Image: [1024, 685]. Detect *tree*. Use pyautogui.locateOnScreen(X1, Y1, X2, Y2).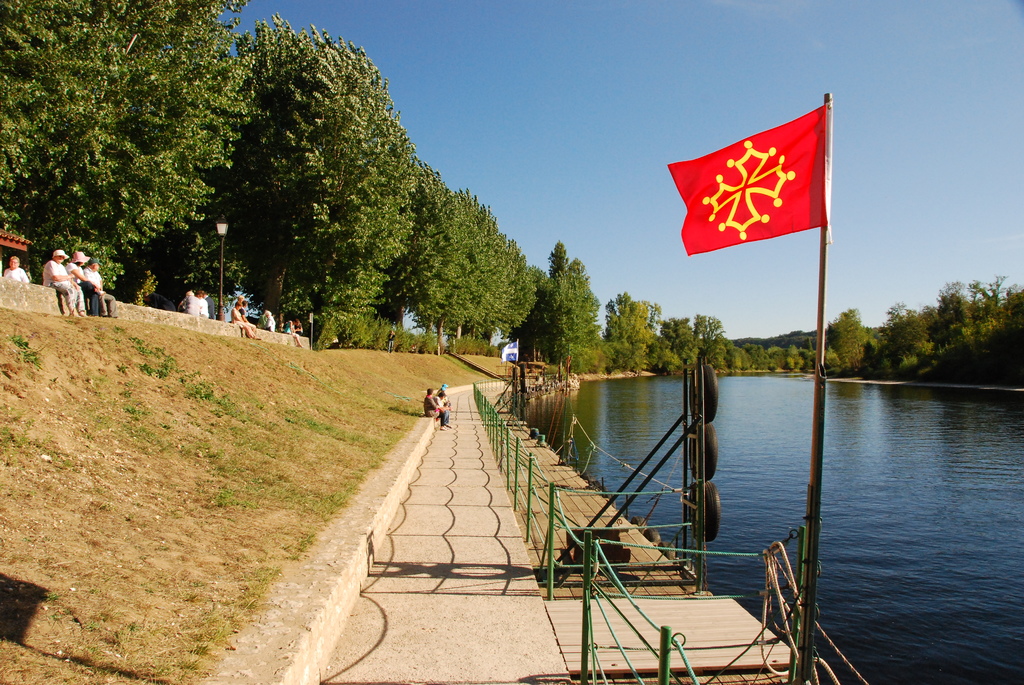
pyautogui.locateOnScreen(973, 284, 1023, 392).
